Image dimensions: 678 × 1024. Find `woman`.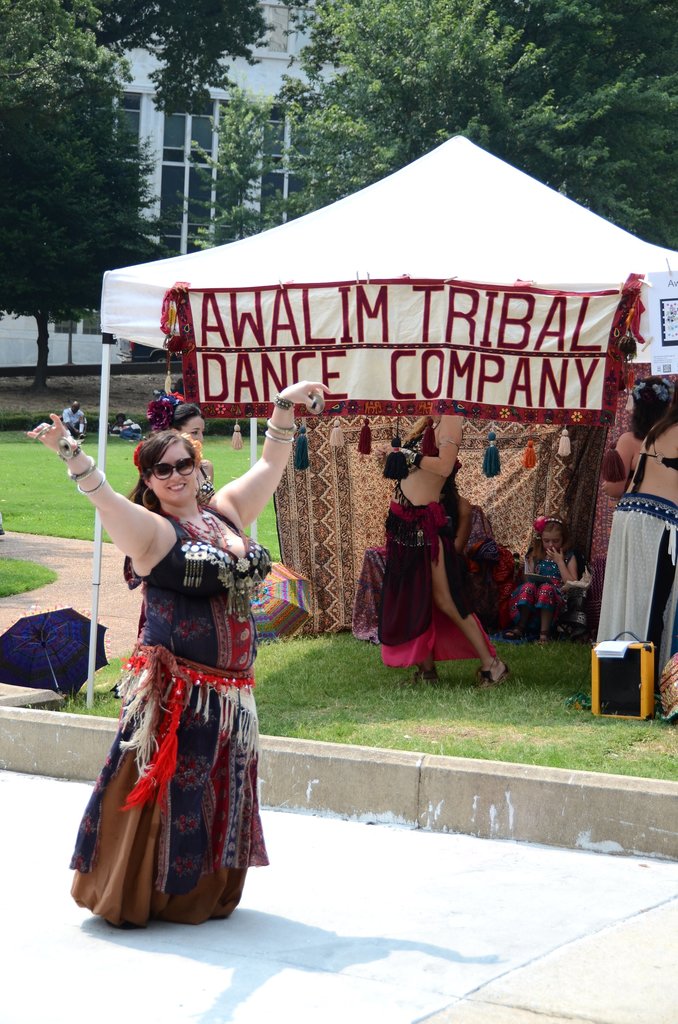
(601, 369, 677, 720).
